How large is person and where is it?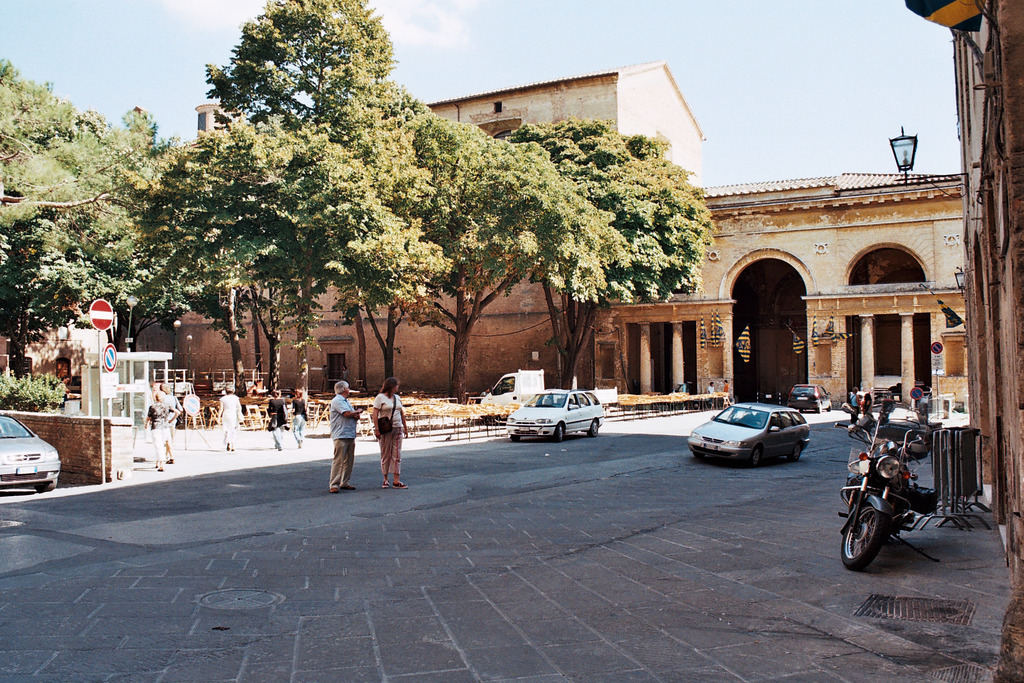
Bounding box: crop(143, 390, 176, 469).
